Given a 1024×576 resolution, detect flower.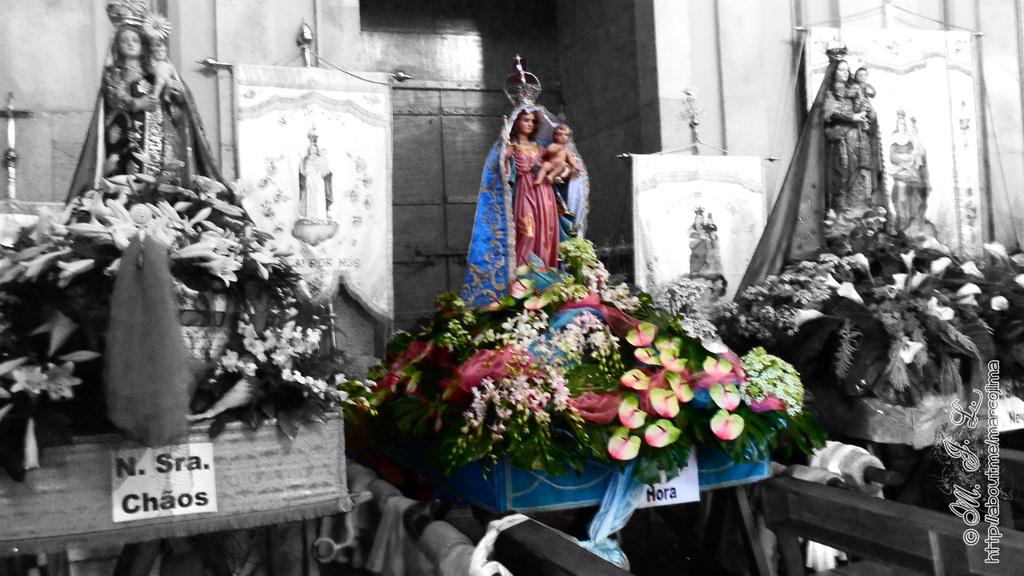
rect(925, 236, 952, 252).
